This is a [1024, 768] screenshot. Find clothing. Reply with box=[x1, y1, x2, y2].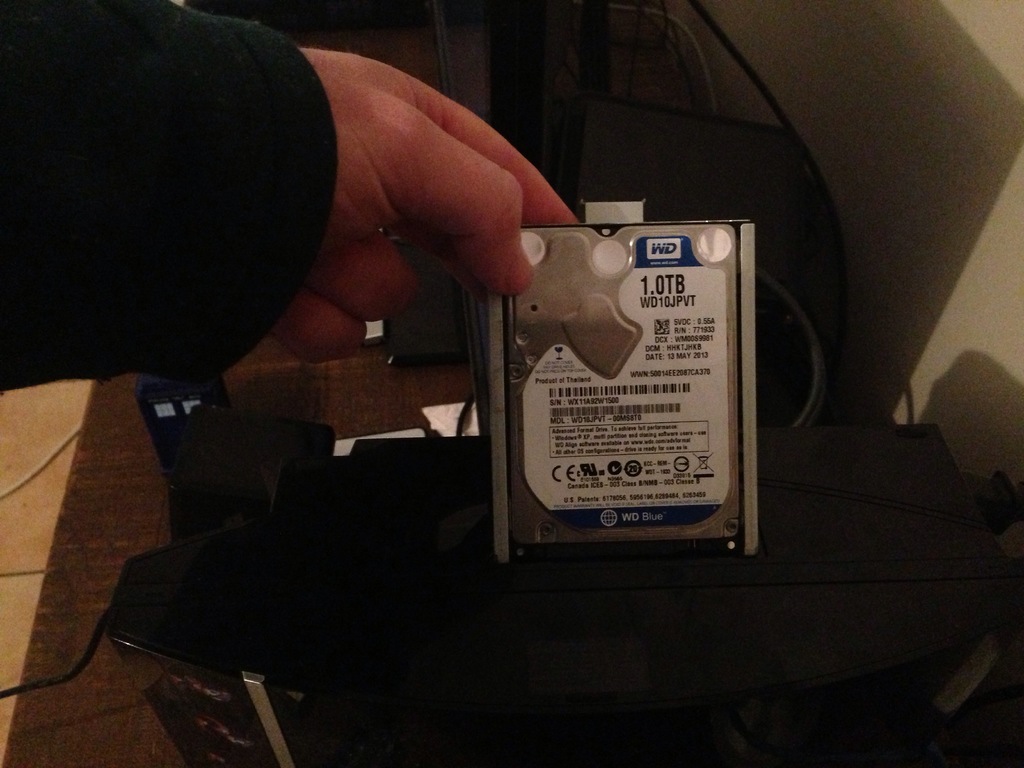
box=[5, 0, 356, 412].
